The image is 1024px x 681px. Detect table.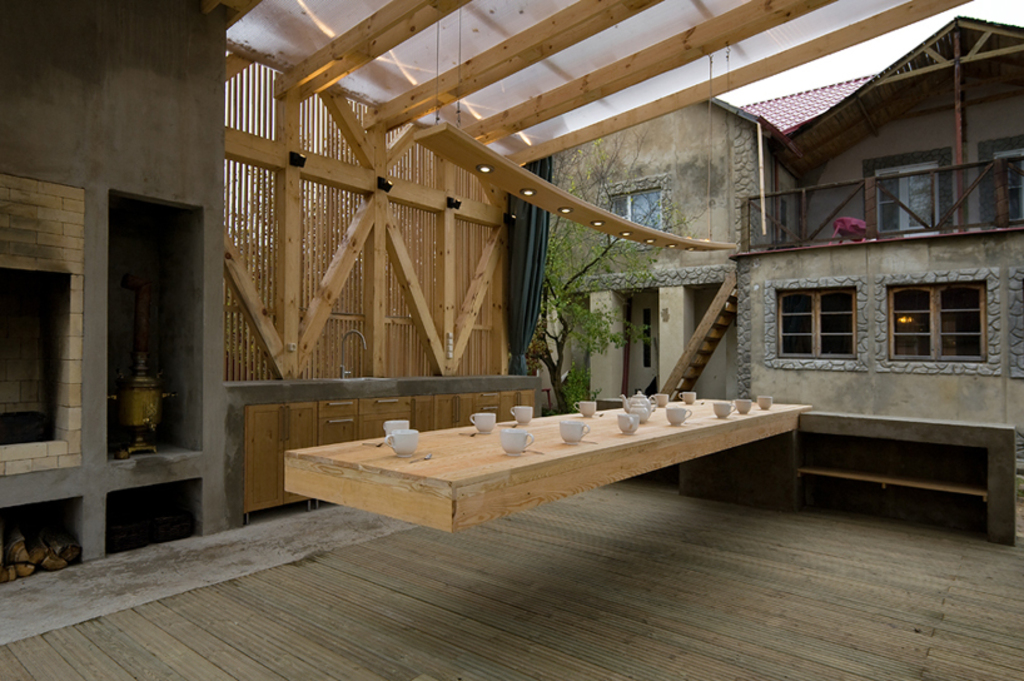
Detection: [x1=278, y1=386, x2=794, y2=536].
